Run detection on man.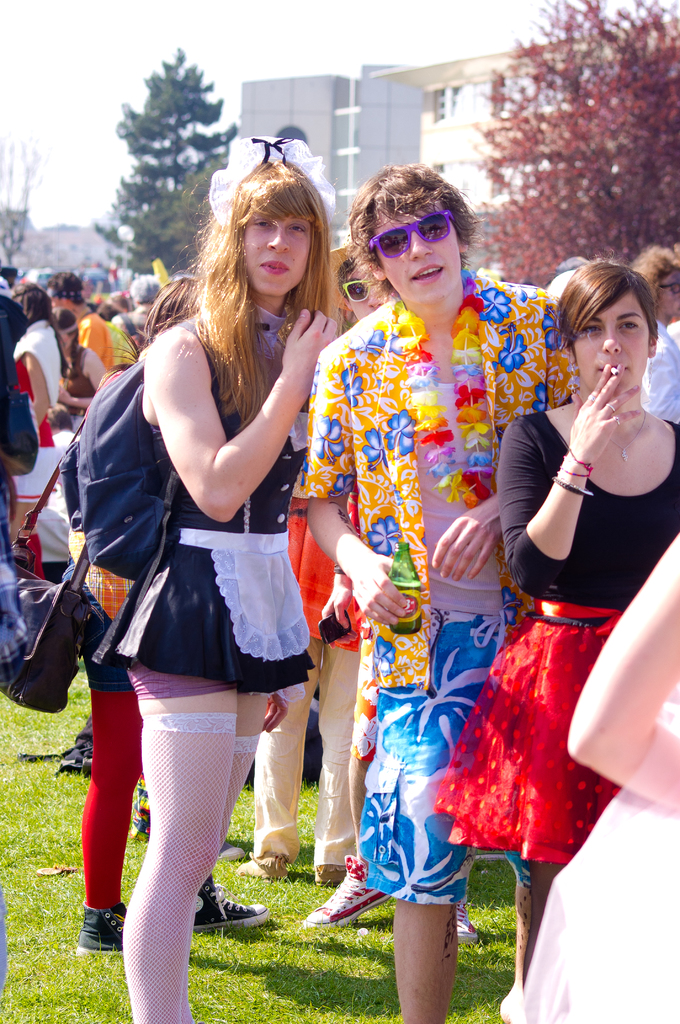
Result: (x1=289, y1=165, x2=583, y2=1023).
